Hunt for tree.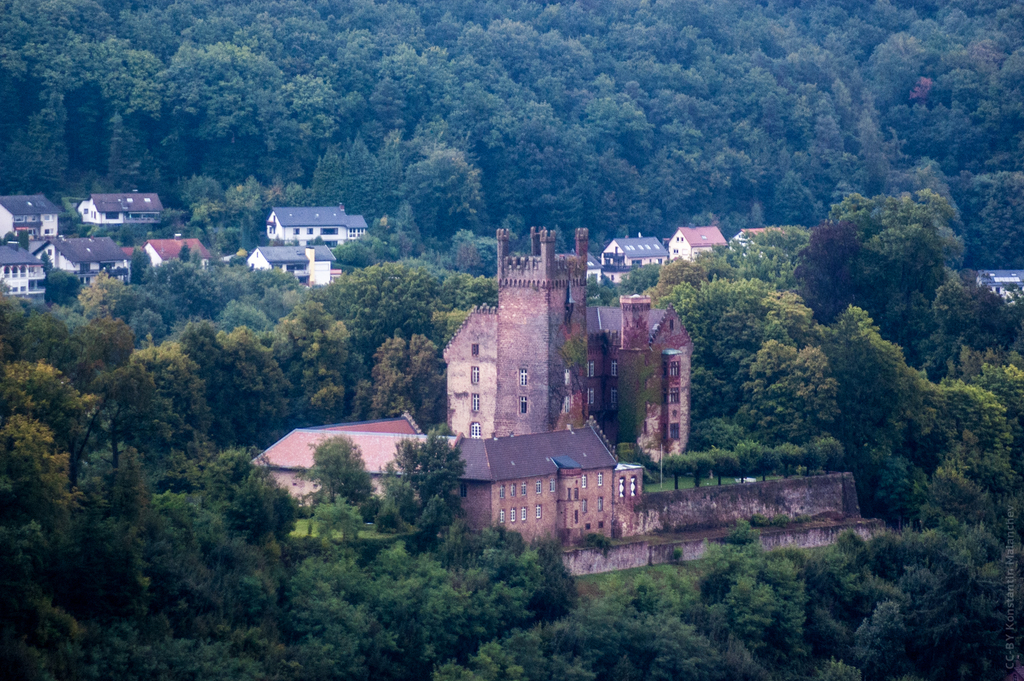
Hunted down at {"left": 645, "top": 257, "right": 700, "bottom": 295}.
